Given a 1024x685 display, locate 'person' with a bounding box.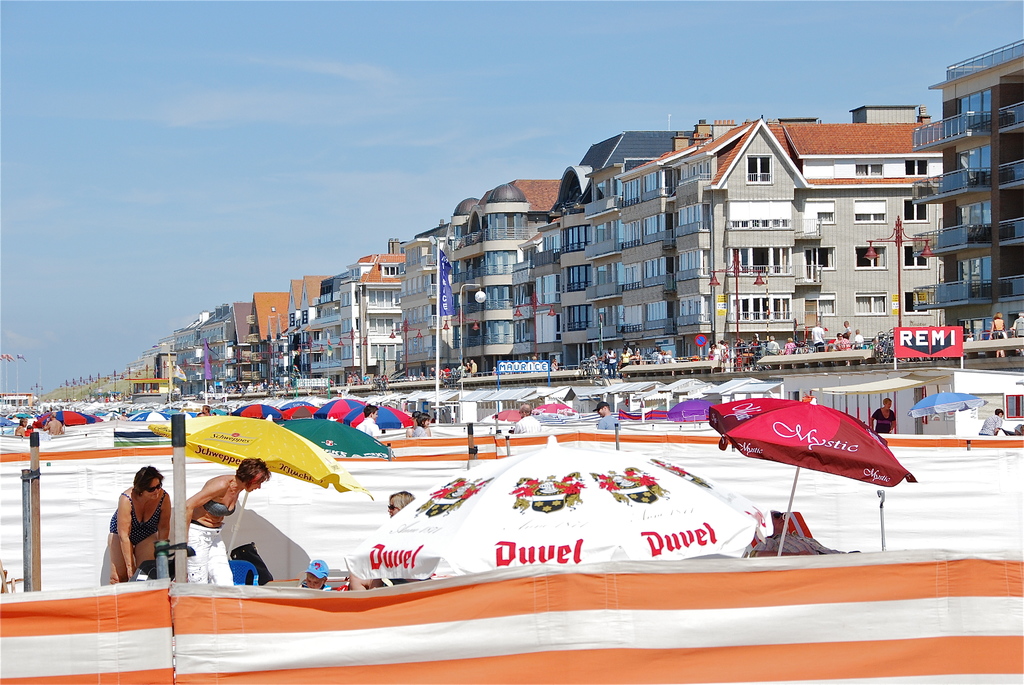
Located: [left=19, top=416, right=31, bottom=433].
